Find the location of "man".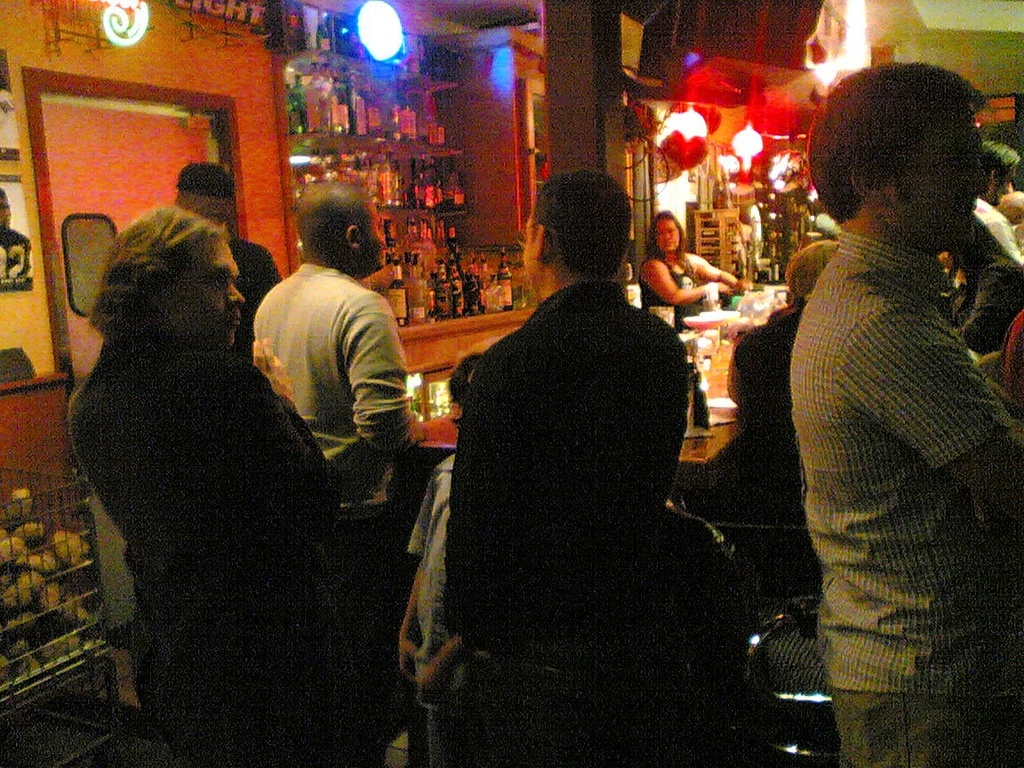
Location: [136, 172, 274, 548].
